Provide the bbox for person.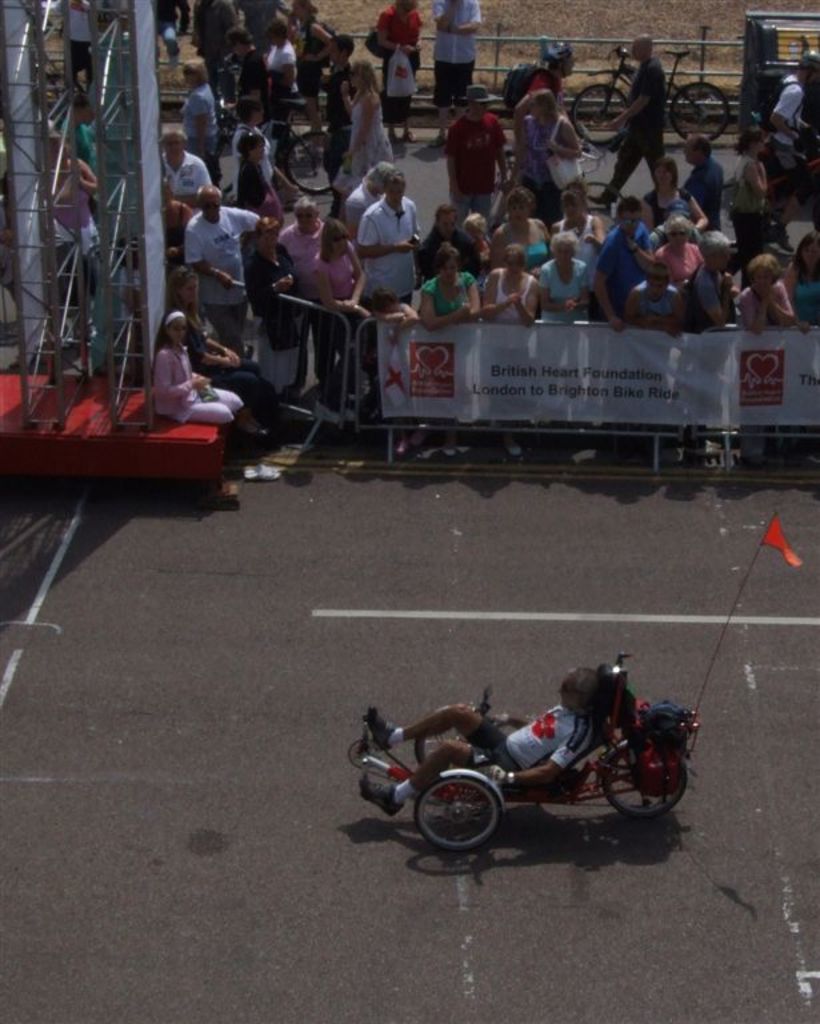
region(287, 0, 331, 160).
